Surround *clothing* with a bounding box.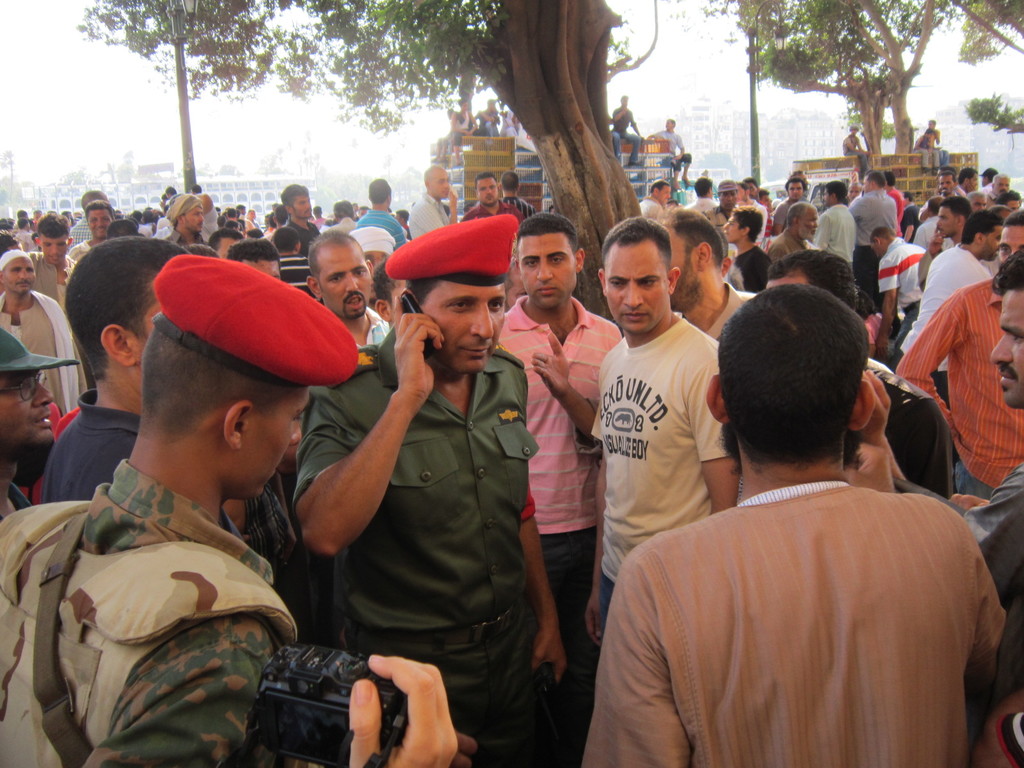
<bbox>584, 477, 1004, 767</bbox>.
